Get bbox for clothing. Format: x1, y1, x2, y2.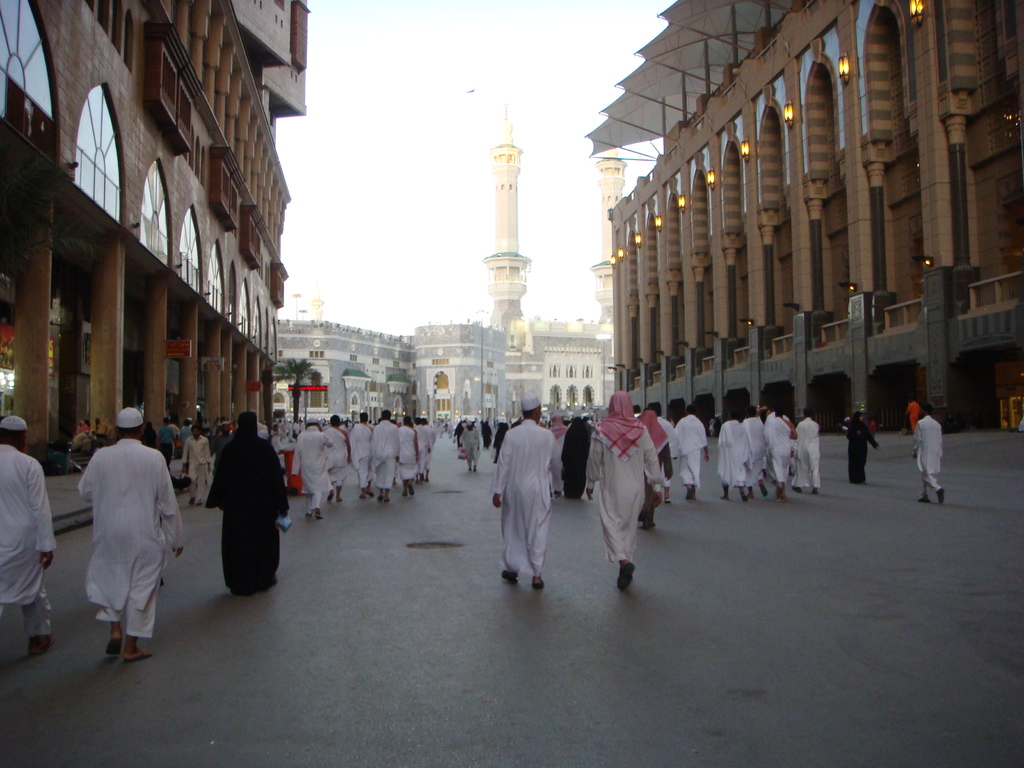
349, 424, 371, 490.
